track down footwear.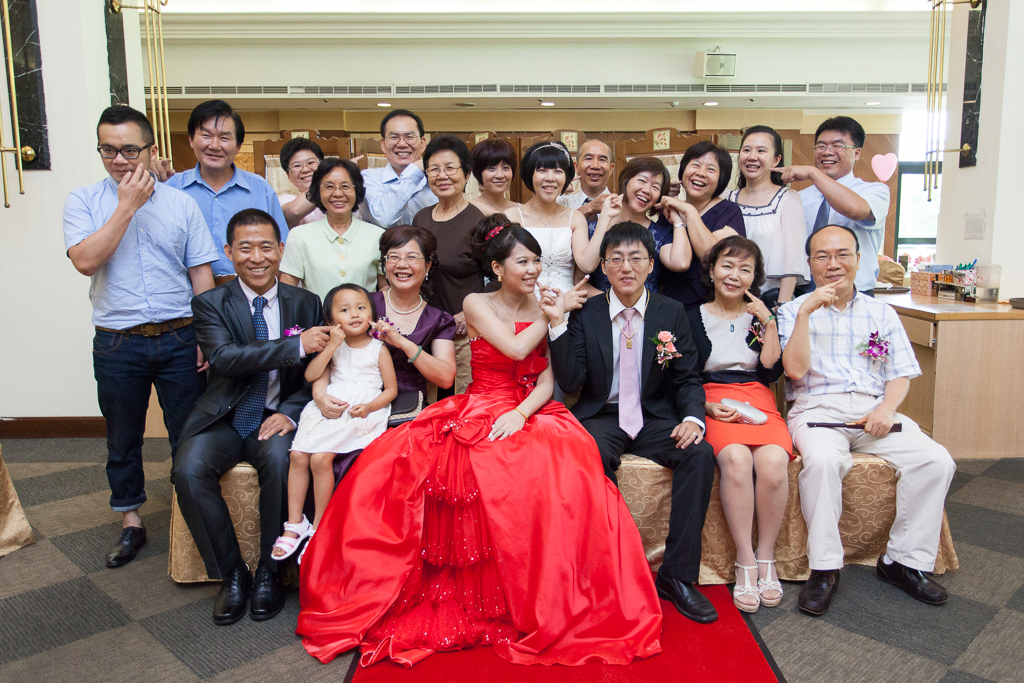
Tracked to (653,571,718,624).
